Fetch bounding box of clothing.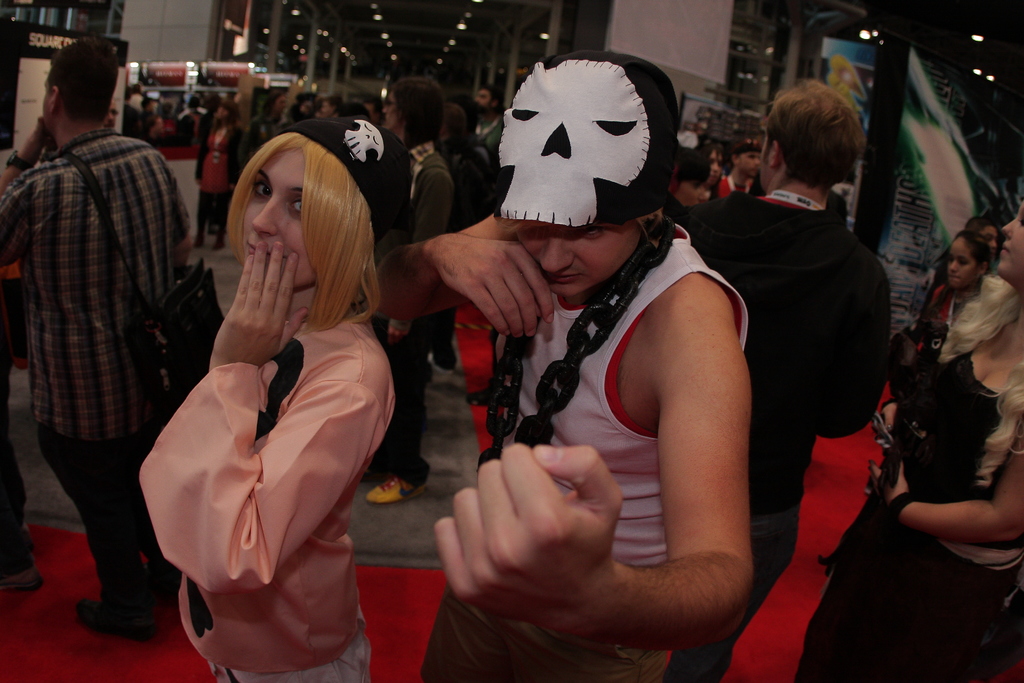
Bbox: crop(670, 193, 888, 671).
